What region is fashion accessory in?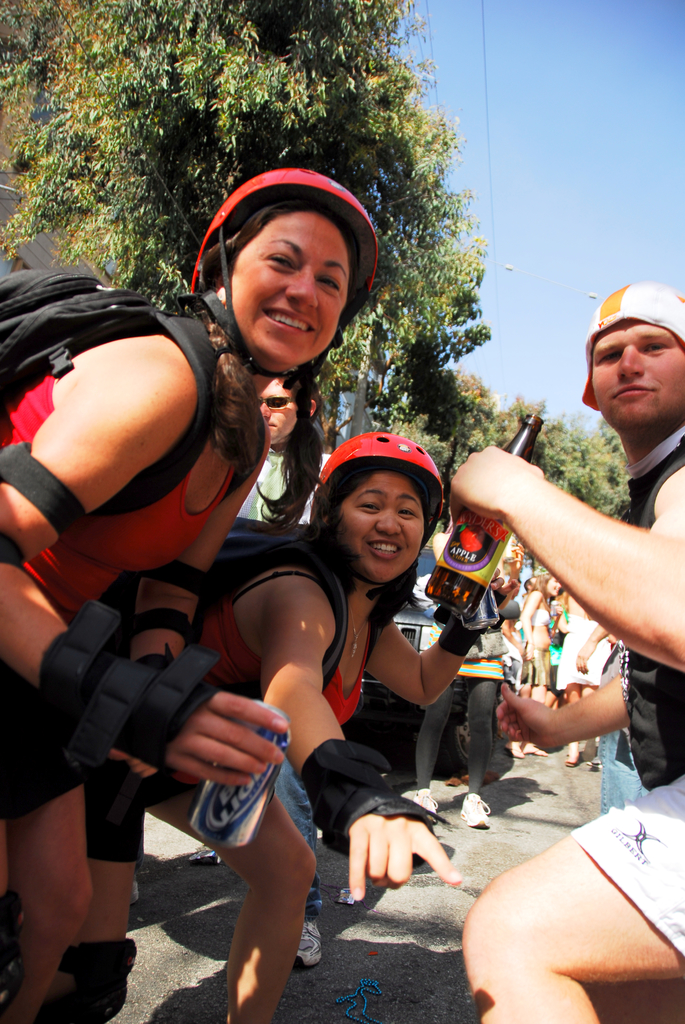
(x1=256, y1=452, x2=290, y2=522).
